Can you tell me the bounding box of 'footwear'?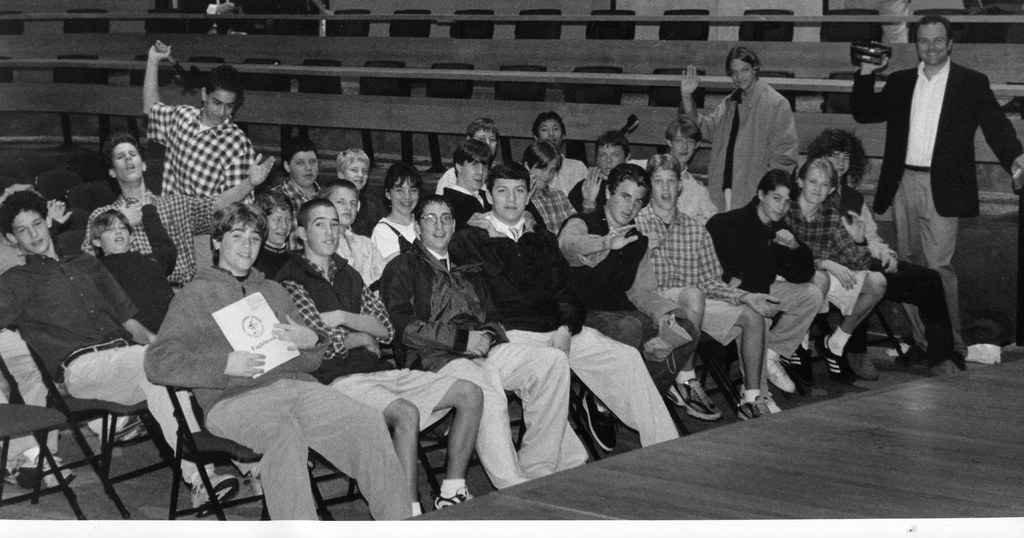
[x1=580, y1=387, x2=621, y2=451].
